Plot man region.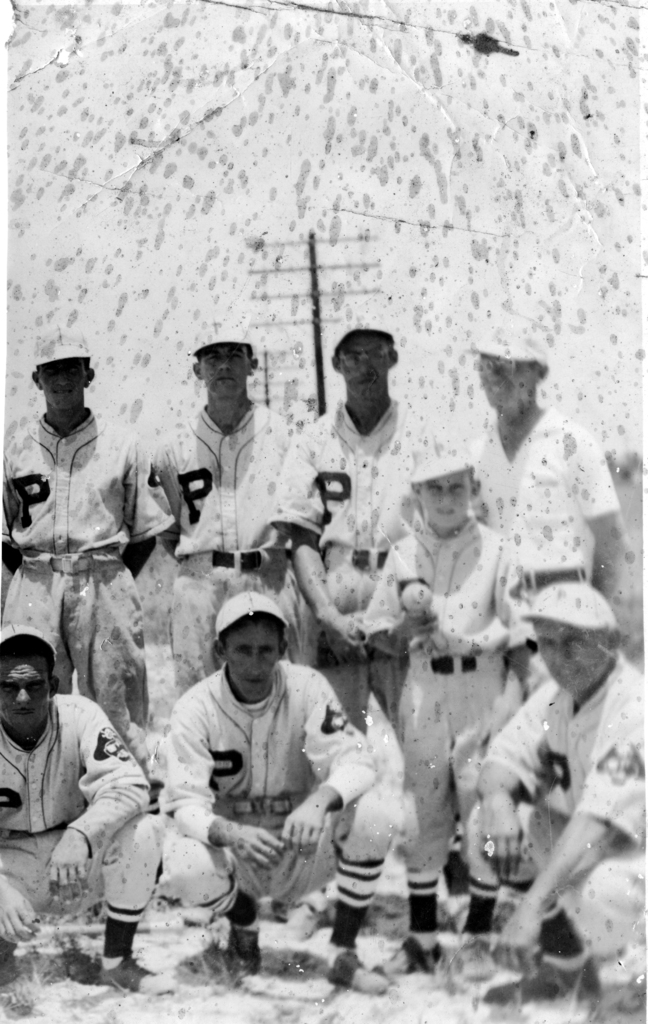
Plotted at left=121, top=308, right=317, bottom=697.
